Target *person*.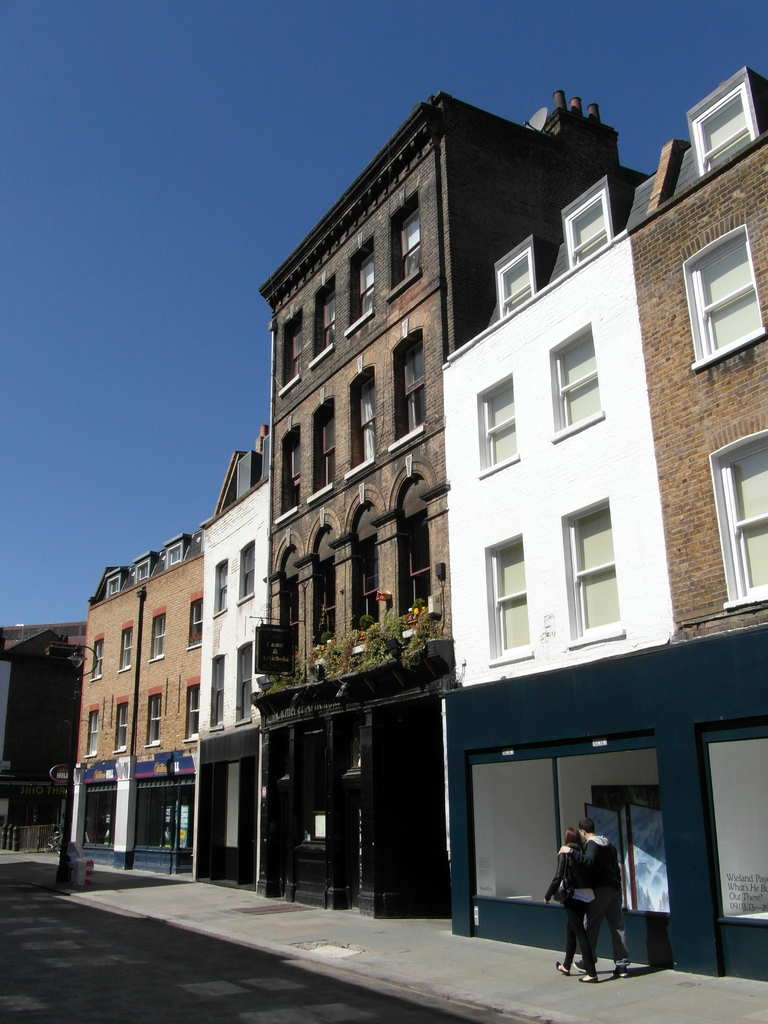
Target region: l=542, t=827, r=595, b=986.
